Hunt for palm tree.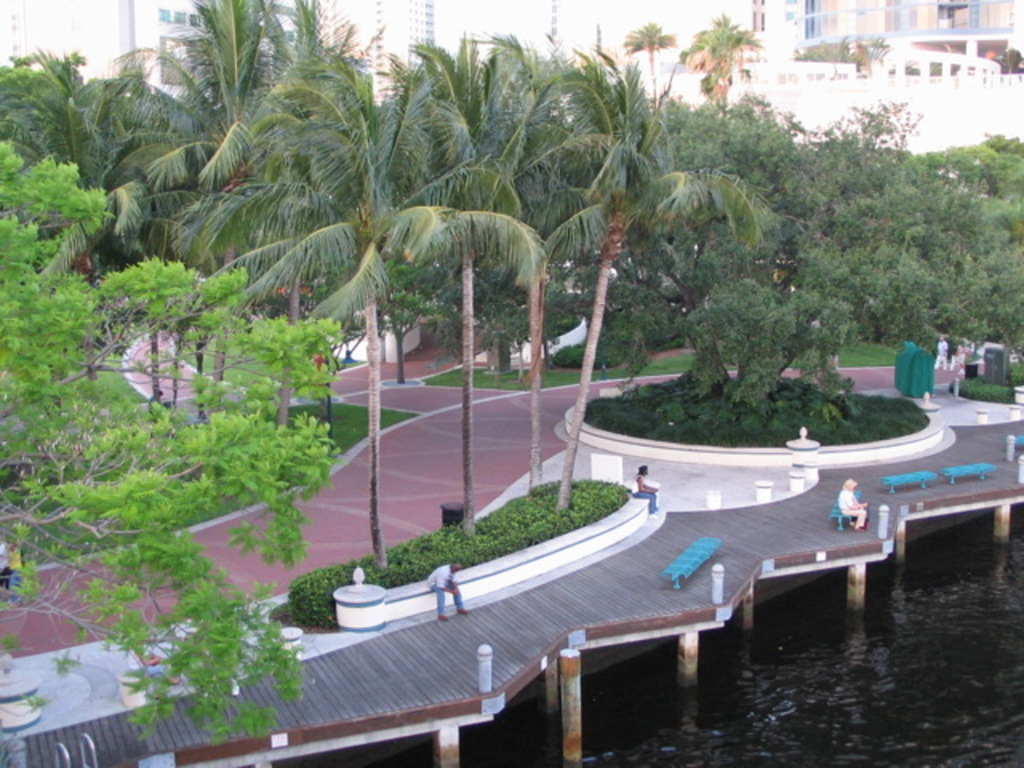
Hunted down at crop(0, 35, 163, 410).
